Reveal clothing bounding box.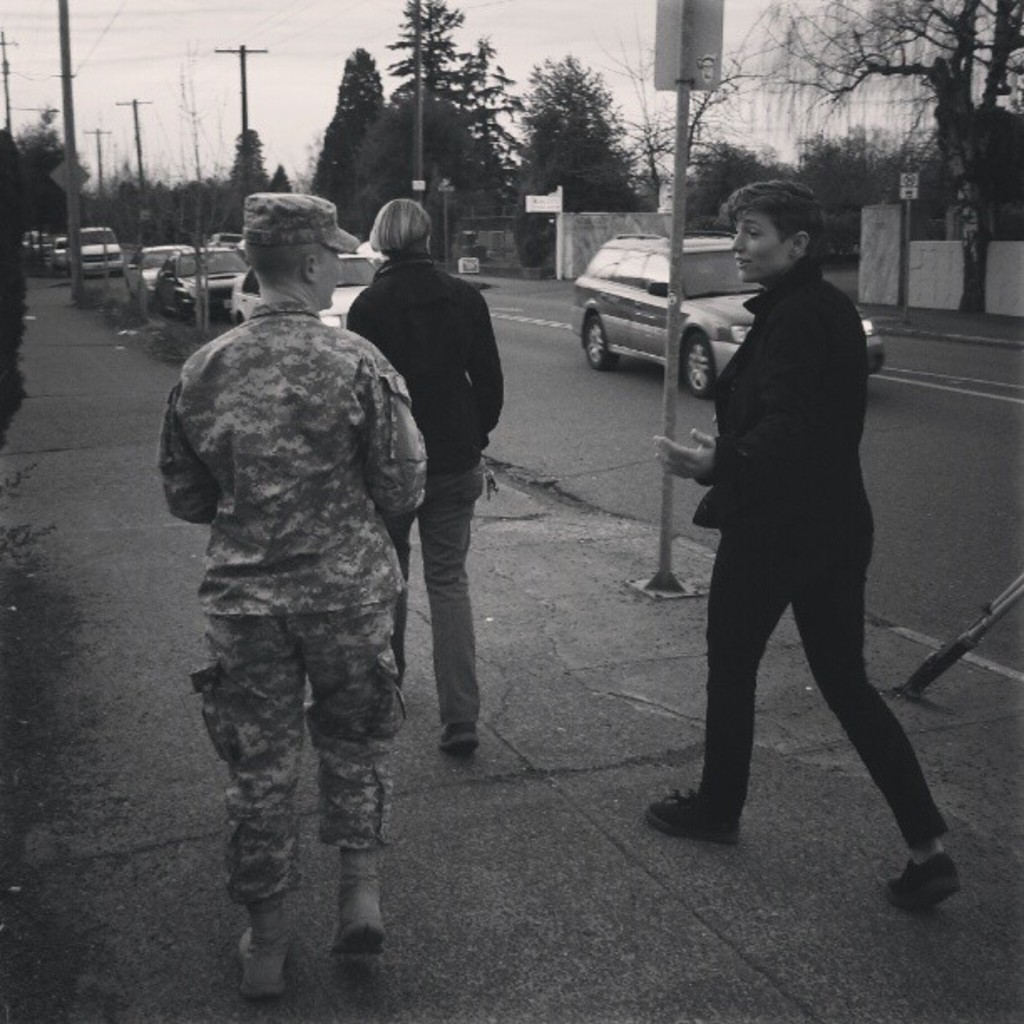
Revealed: bbox(664, 177, 927, 828).
